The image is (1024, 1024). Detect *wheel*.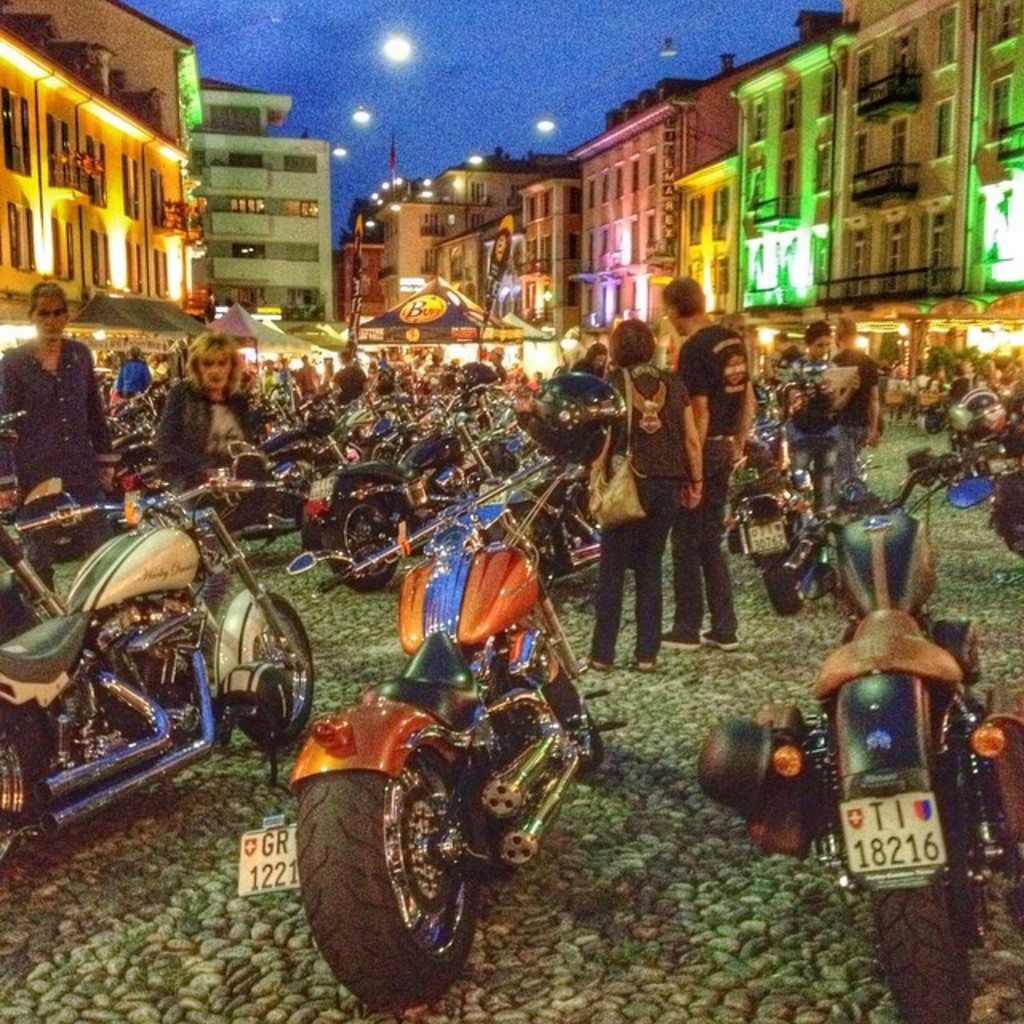
Detection: crop(246, 597, 317, 749).
